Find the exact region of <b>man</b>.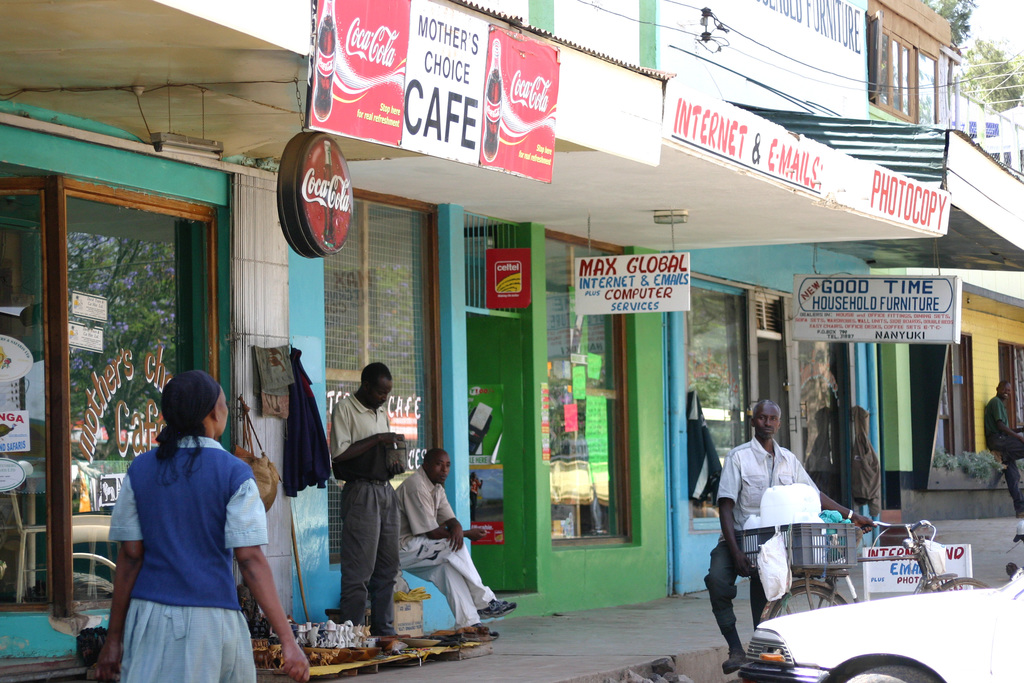
Exact region: detection(390, 447, 517, 643).
